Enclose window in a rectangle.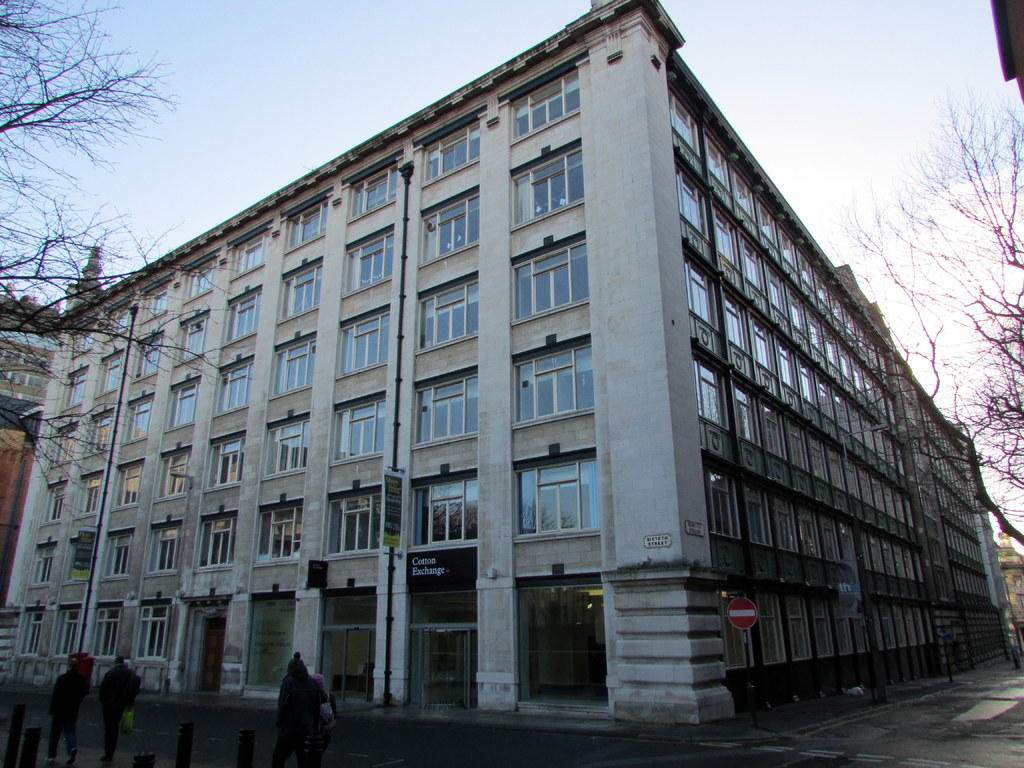
locate(512, 237, 591, 326).
